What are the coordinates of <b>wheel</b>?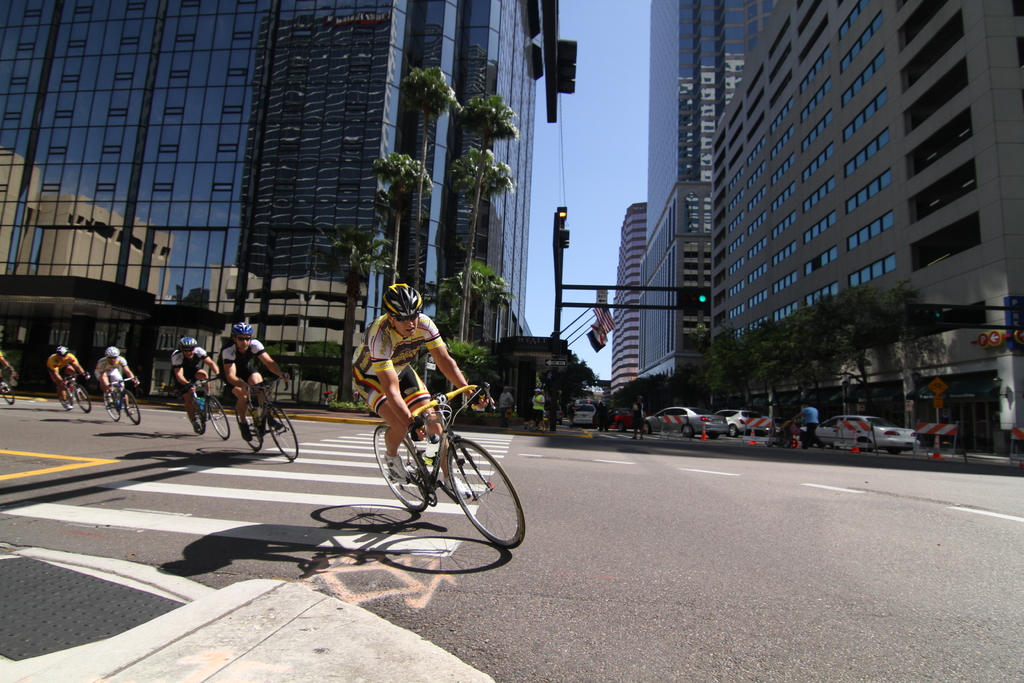
{"left": 0, "top": 379, "right": 14, "bottom": 409}.
